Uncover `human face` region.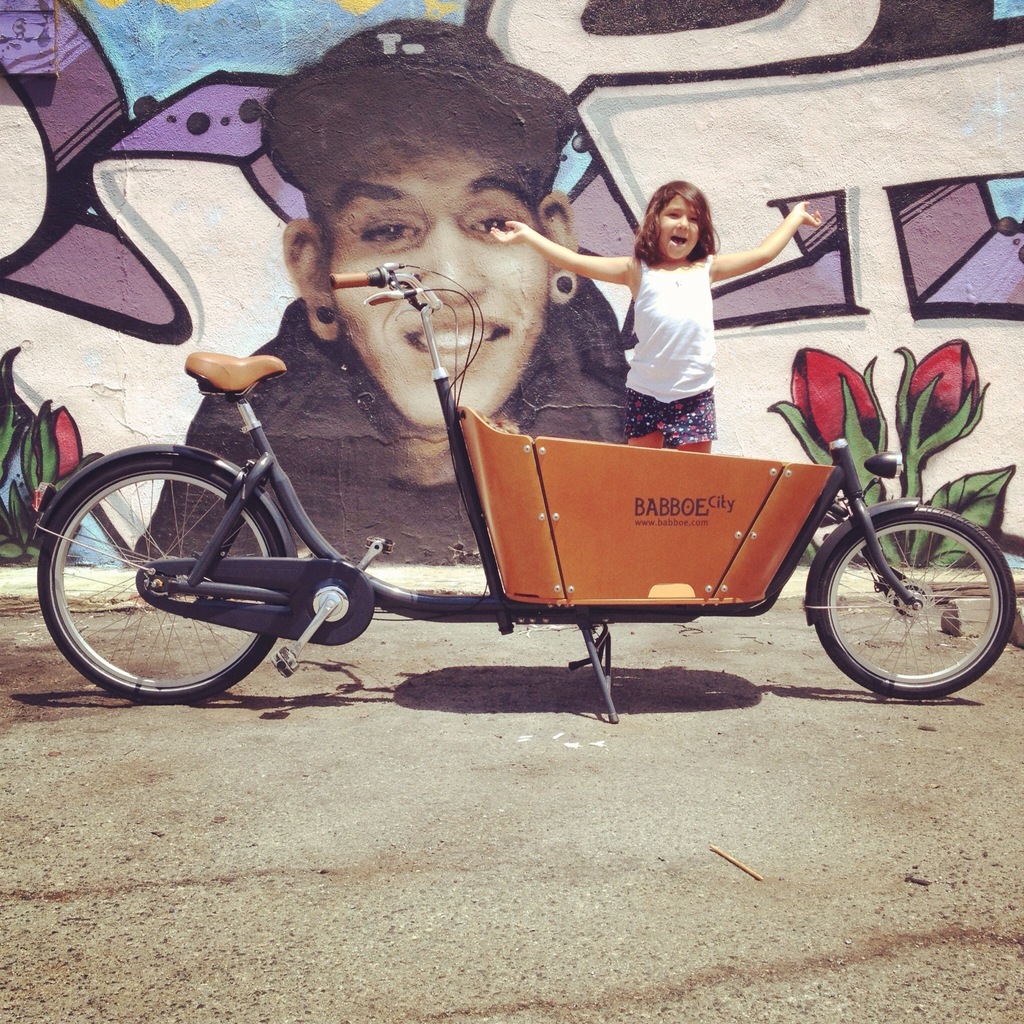
Uncovered: detection(330, 156, 549, 427).
